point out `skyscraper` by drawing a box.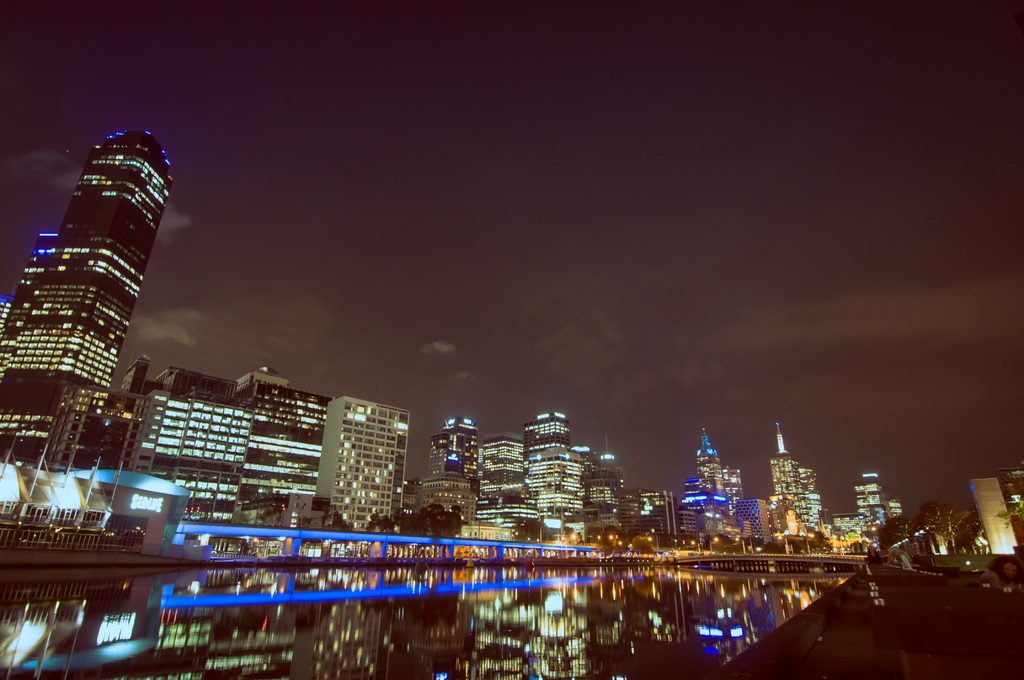
pyautogui.locateOnScreen(16, 117, 178, 525).
